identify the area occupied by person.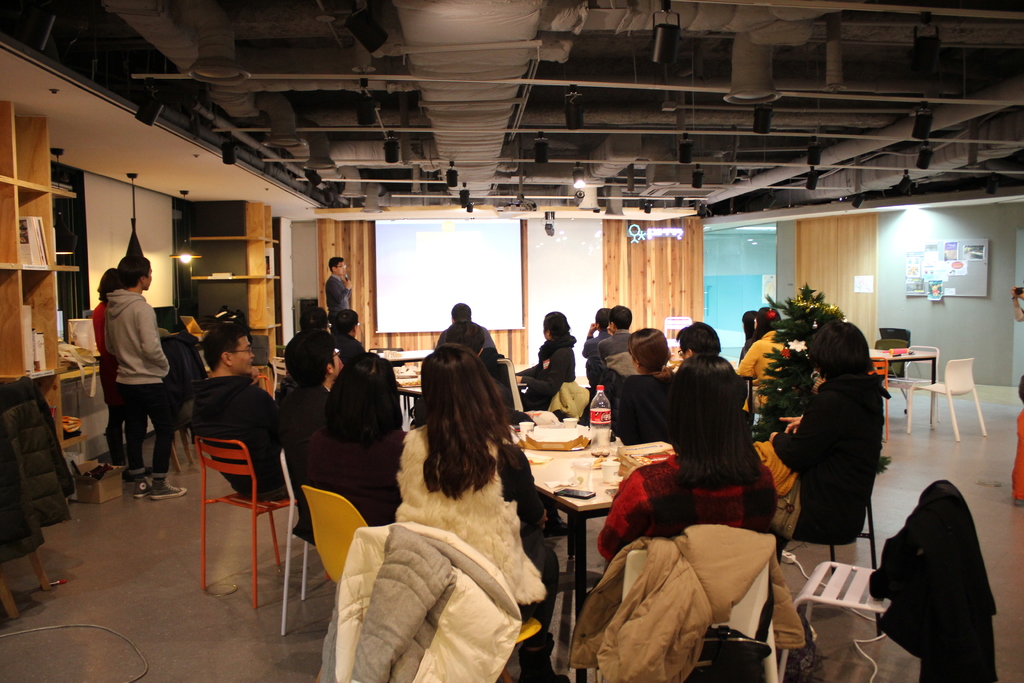
Area: (x1=673, y1=315, x2=722, y2=352).
